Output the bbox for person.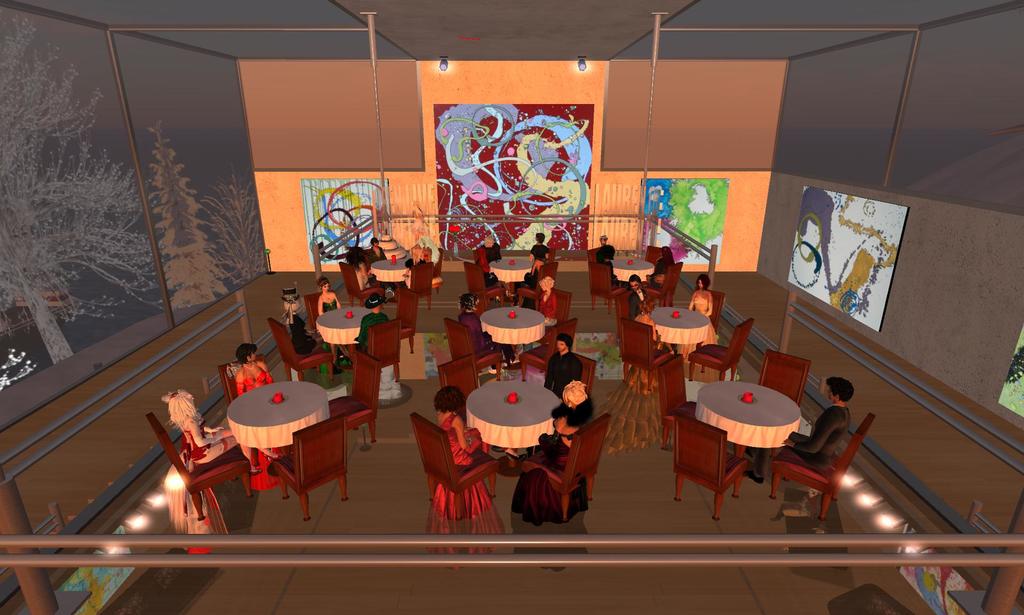
(312,270,349,316).
